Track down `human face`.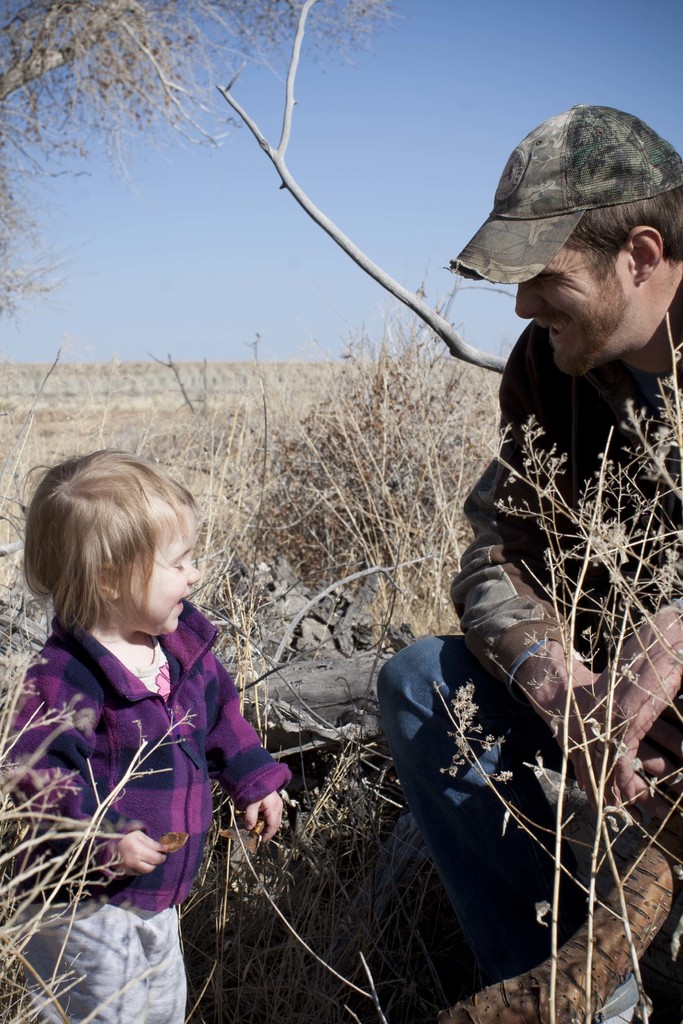
Tracked to (513,242,637,378).
